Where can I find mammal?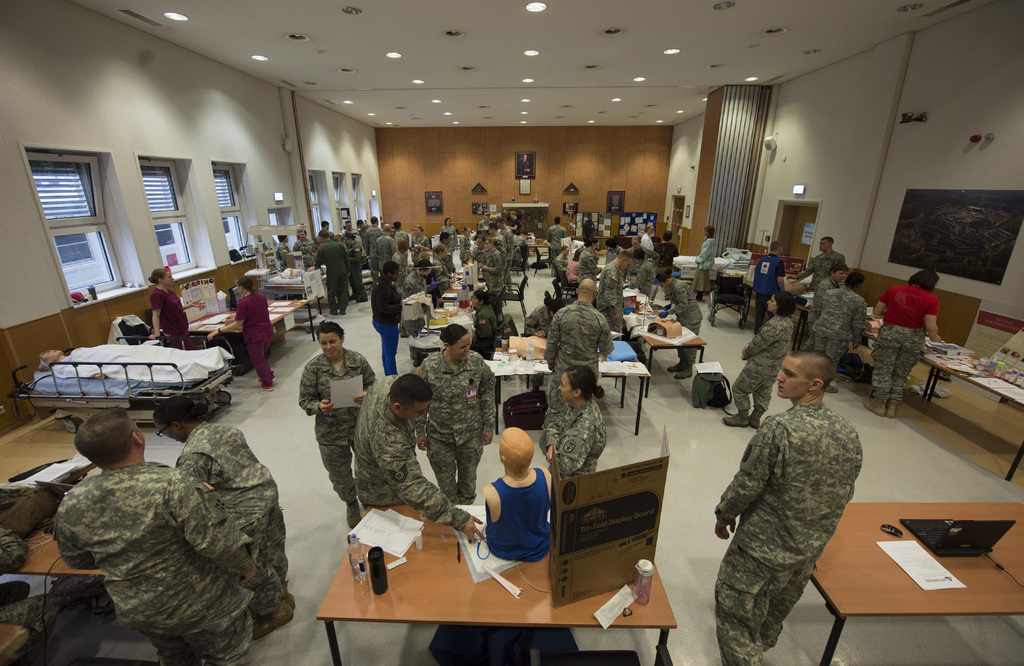
You can find it at box=[604, 237, 625, 263].
